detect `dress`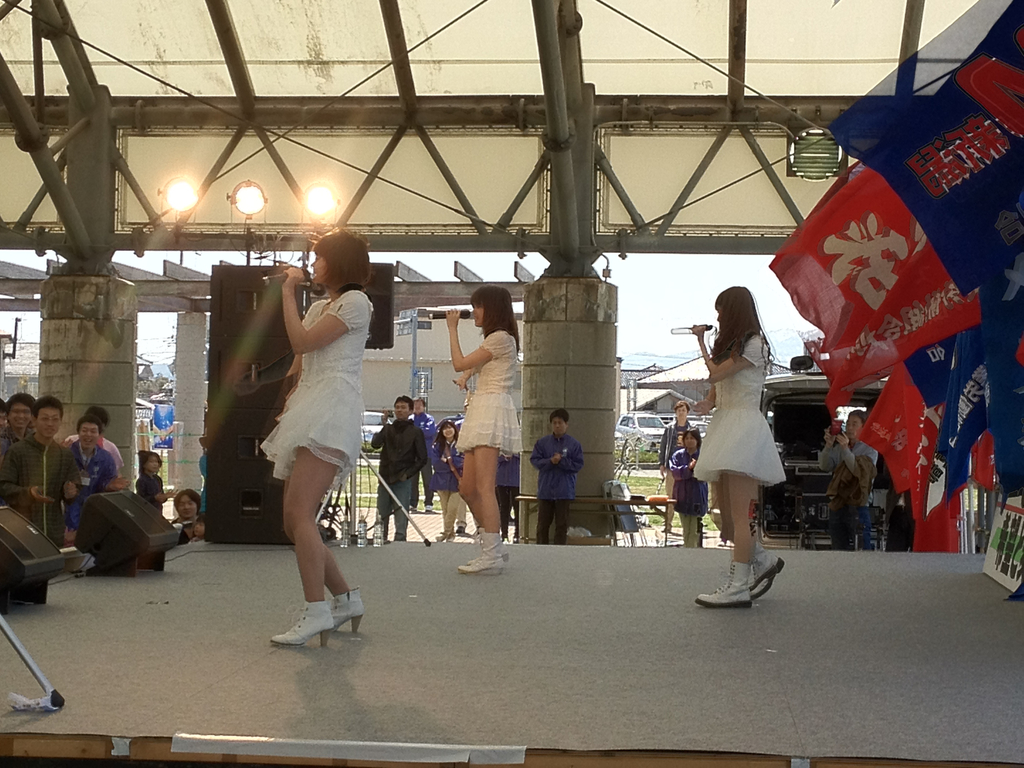
[257,285,369,504]
